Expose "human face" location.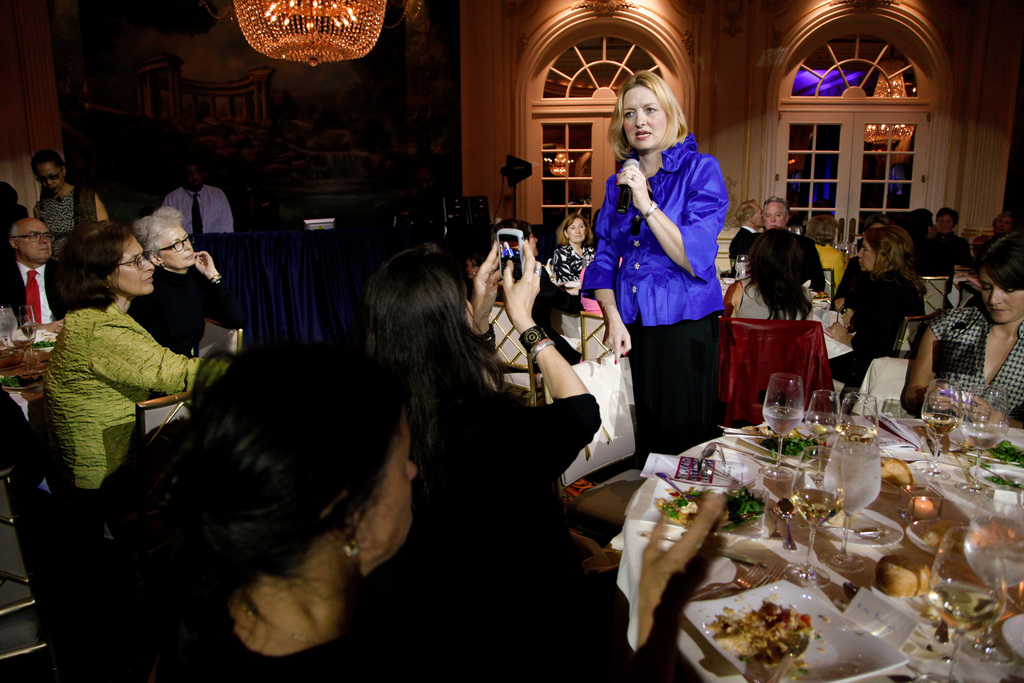
Exposed at l=566, t=222, r=585, b=243.
